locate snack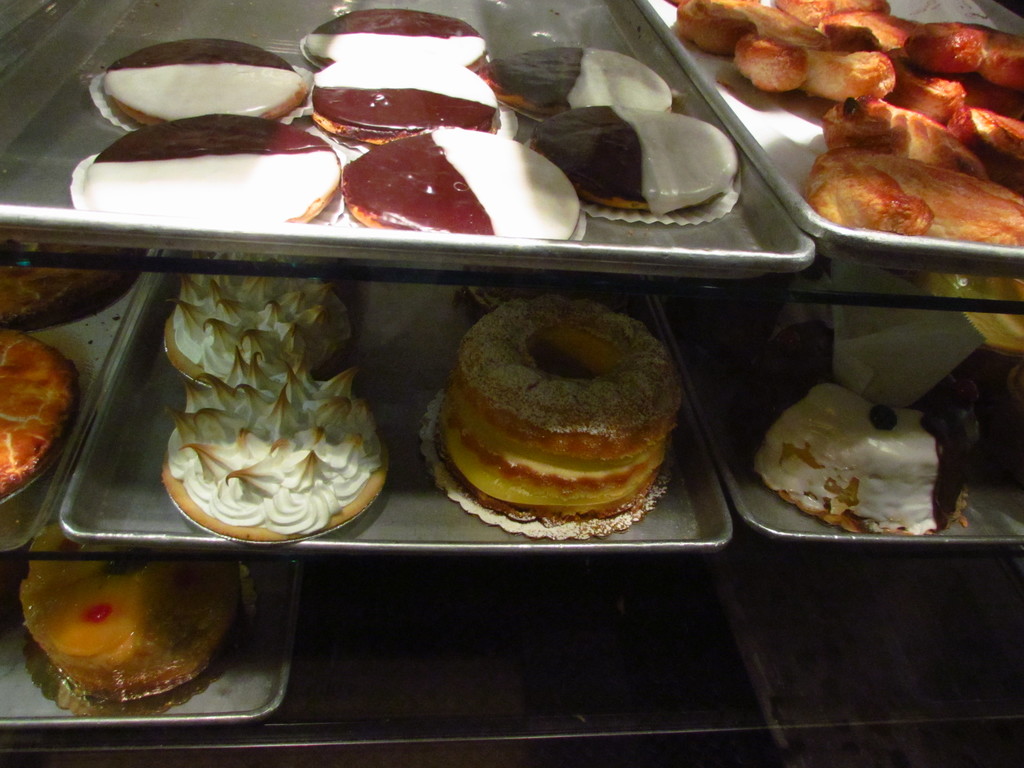
{"left": 8, "top": 556, "right": 260, "bottom": 706}
